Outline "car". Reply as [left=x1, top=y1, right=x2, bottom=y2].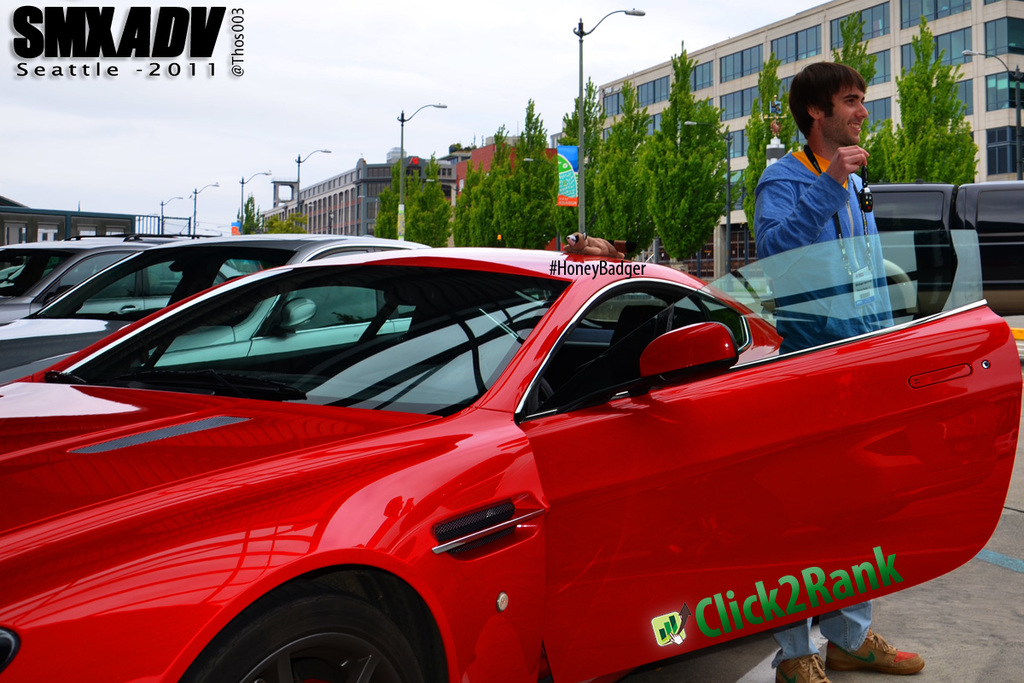
[left=0, top=235, right=429, bottom=388].
